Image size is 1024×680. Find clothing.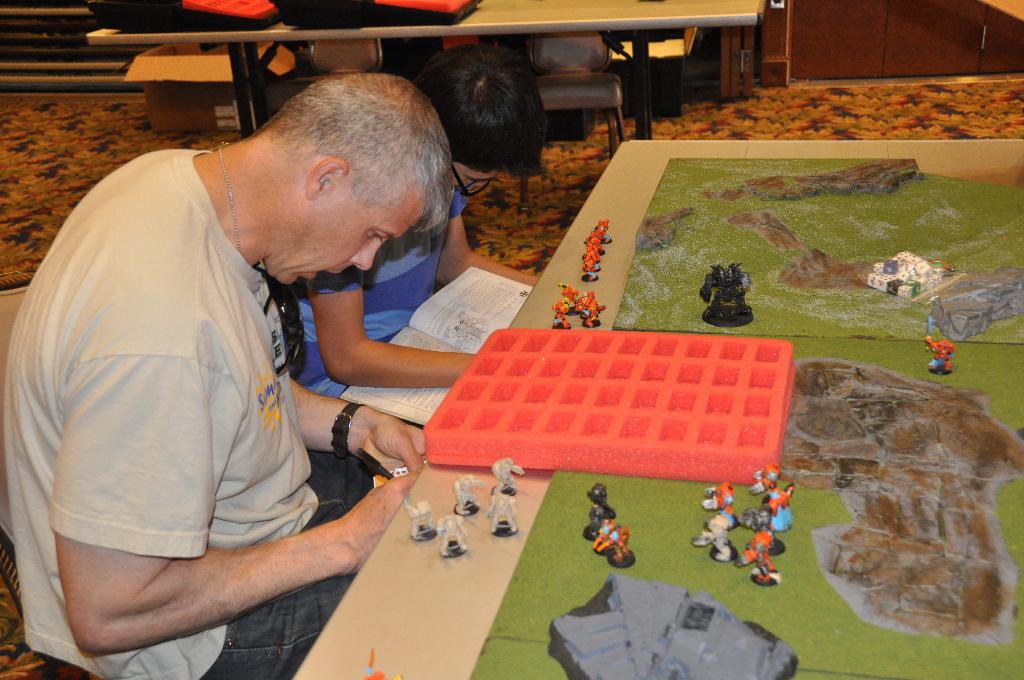
(22, 128, 394, 640).
